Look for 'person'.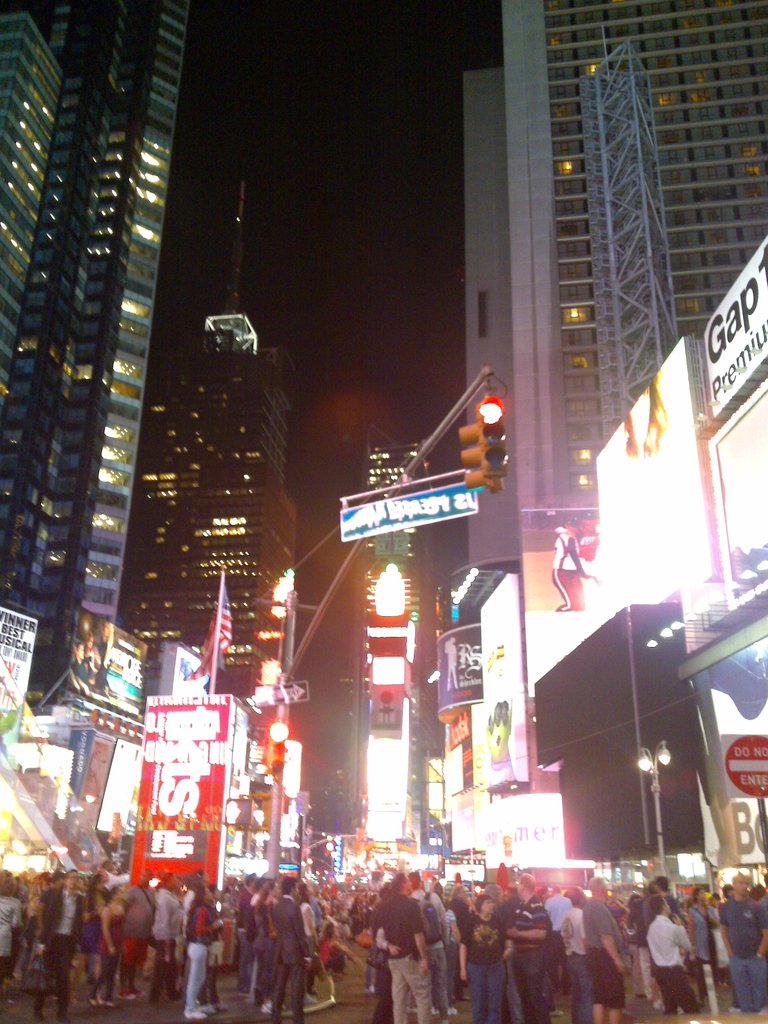
Found: <box>649,897,689,1000</box>.
